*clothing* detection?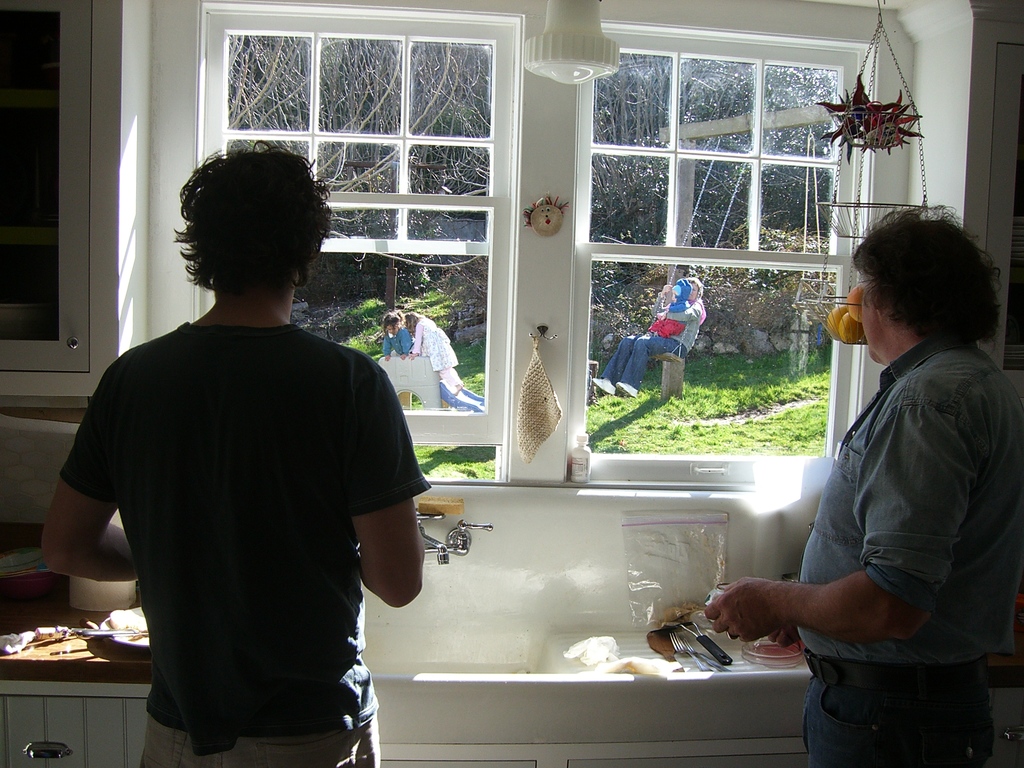
crop(595, 297, 705, 397)
